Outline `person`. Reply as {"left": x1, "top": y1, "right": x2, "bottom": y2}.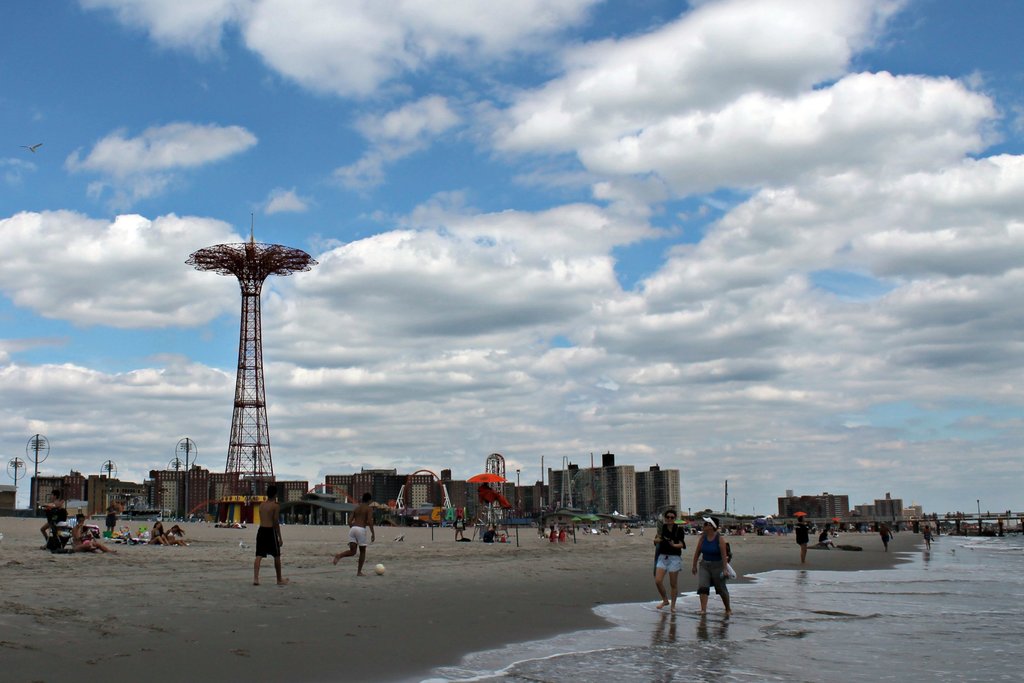
{"left": 689, "top": 511, "right": 733, "bottom": 616}.
